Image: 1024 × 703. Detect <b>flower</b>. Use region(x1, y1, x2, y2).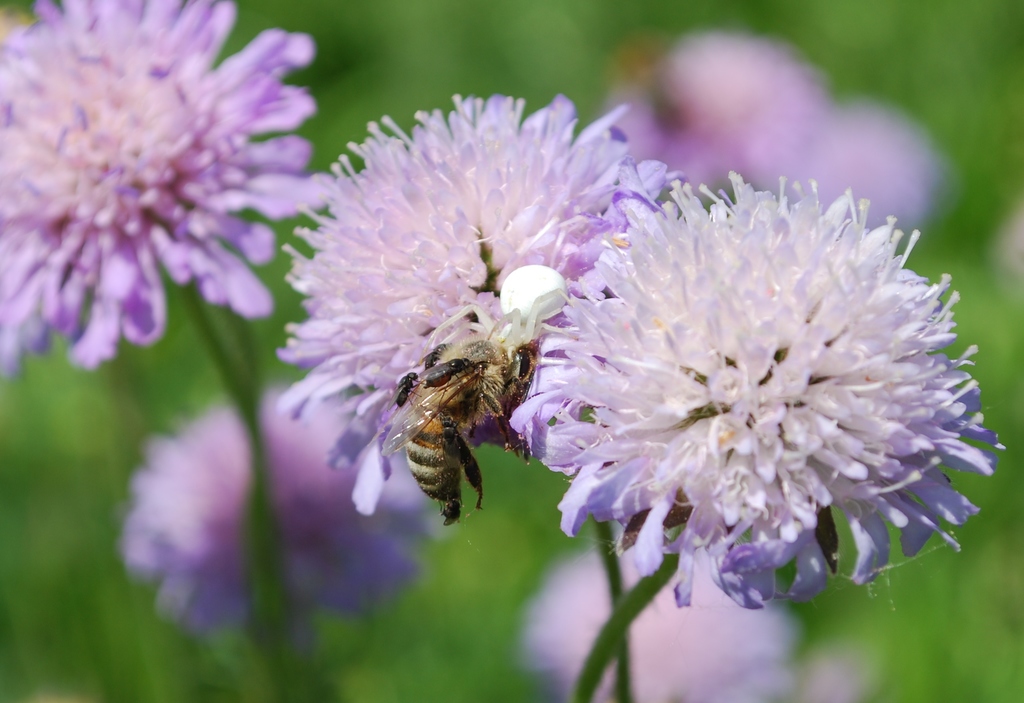
region(111, 395, 444, 645).
